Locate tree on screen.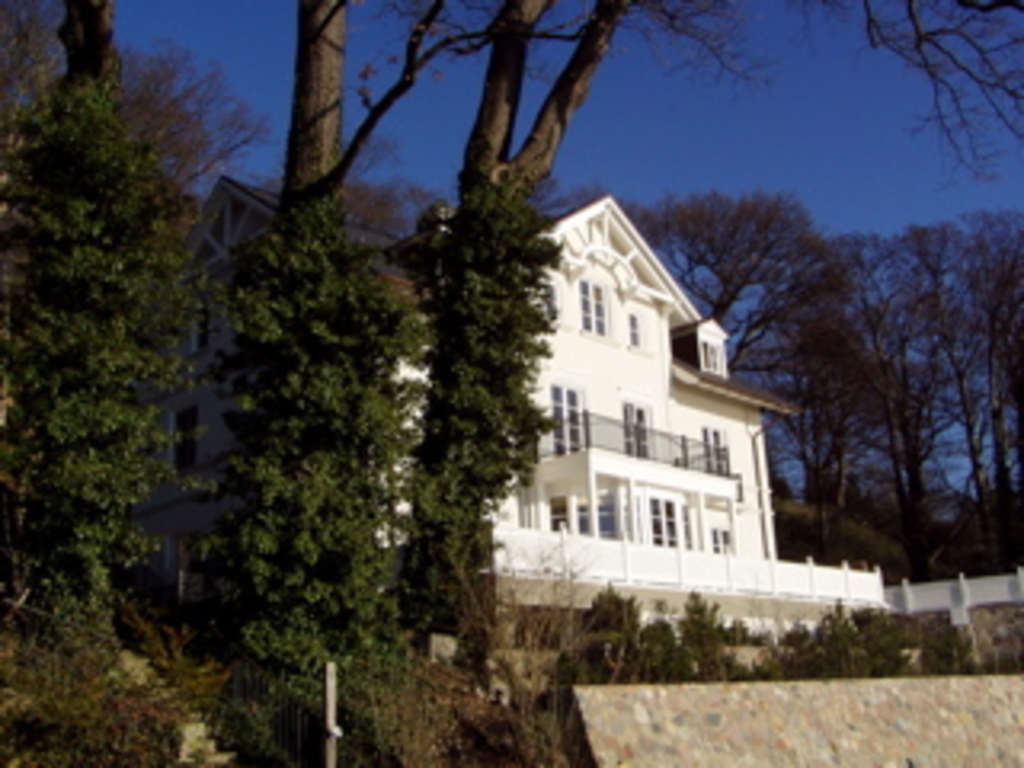
On screen at (x1=0, y1=0, x2=333, y2=765).
